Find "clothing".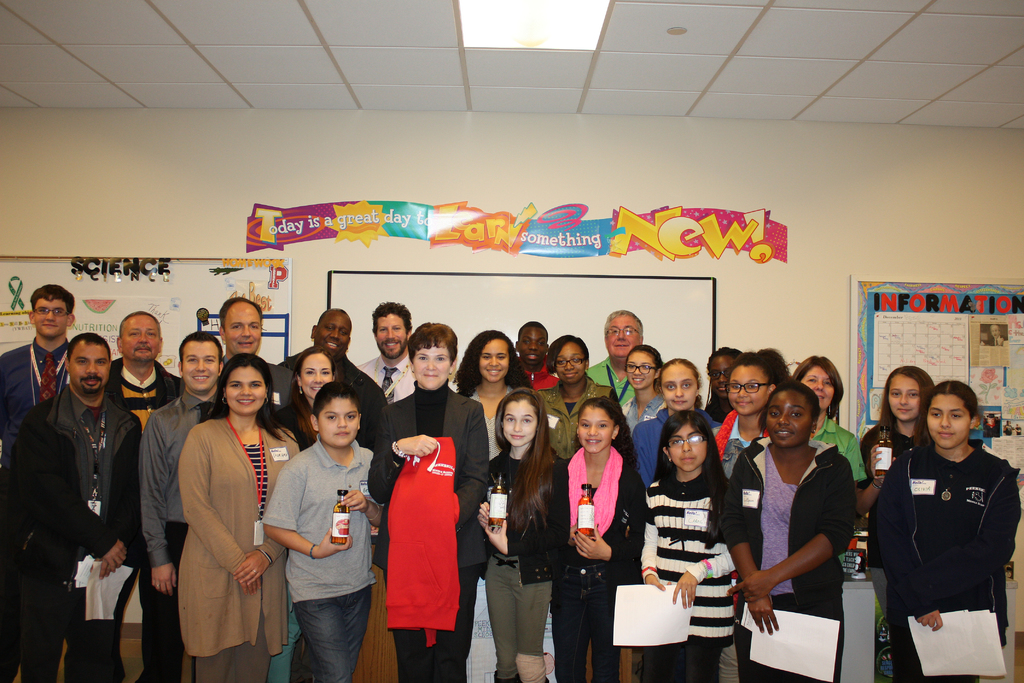
{"x1": 285, "y1": 361, "x2": 387, "y2": 453}.
